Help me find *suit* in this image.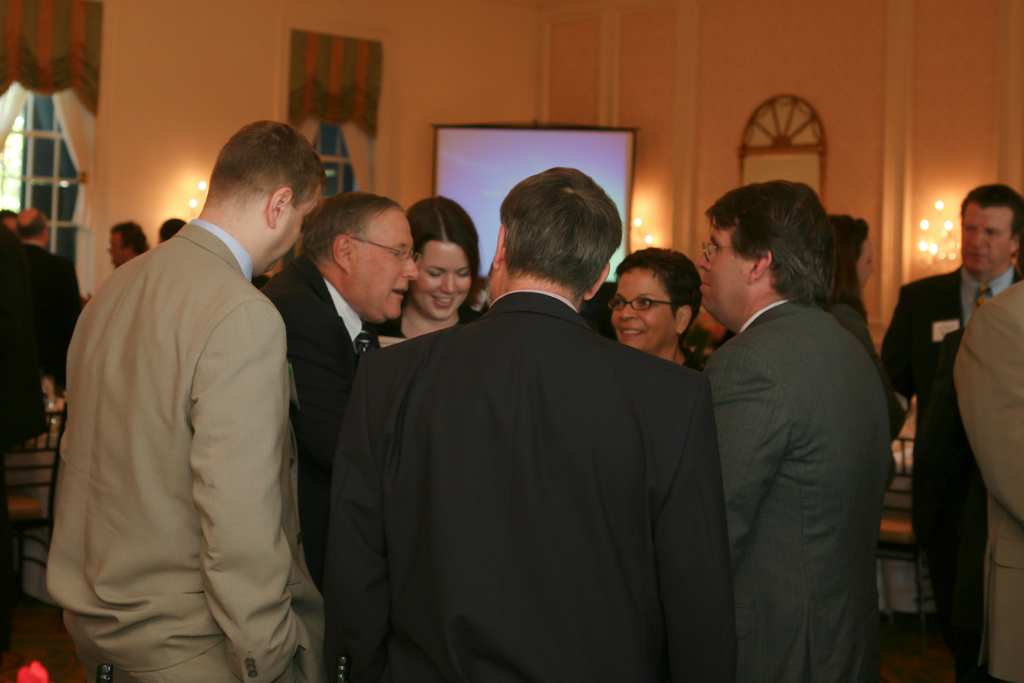
Found it: crop(701, 297, 890, 682).
